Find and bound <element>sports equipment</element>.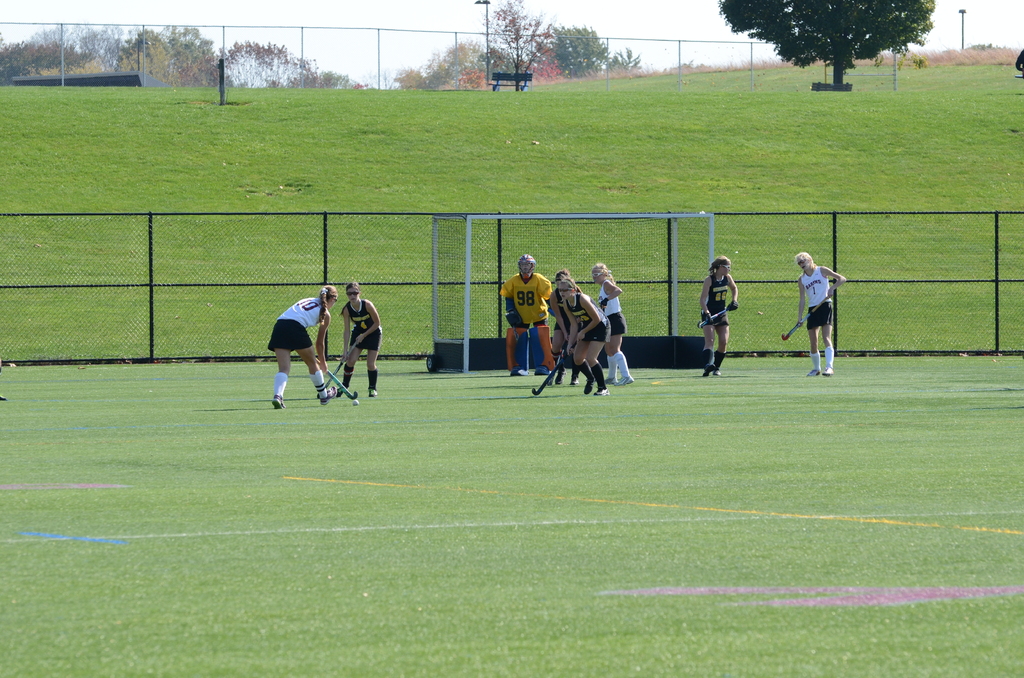
Bound: [left=533, top=343, right=572, bottom=397].
